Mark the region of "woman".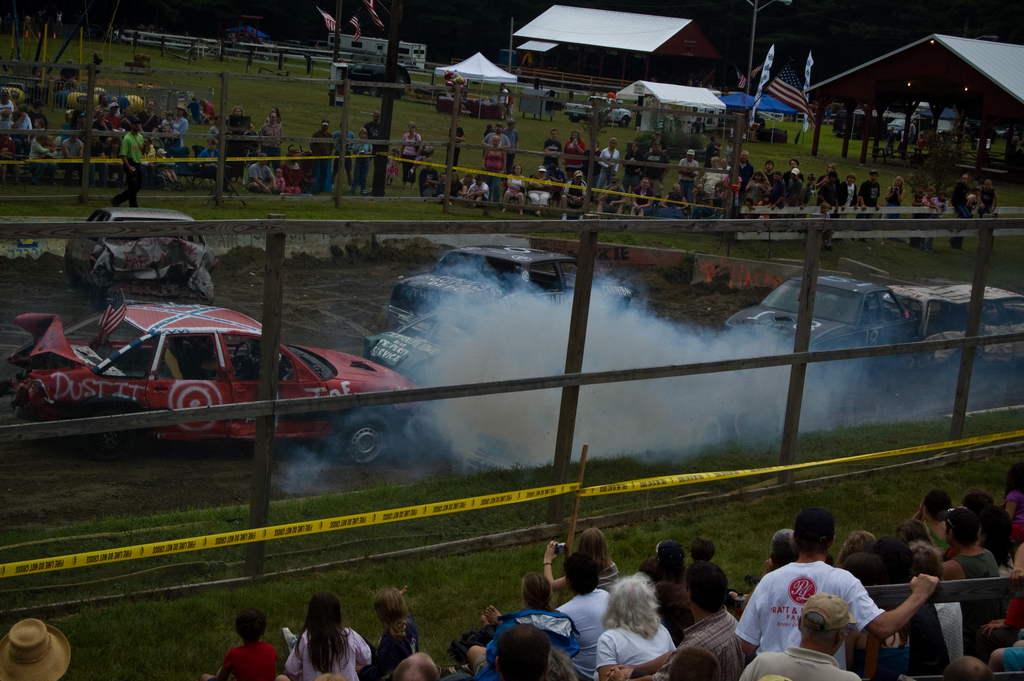
Region: {"x1": 278, "y1": 153, "x2": 301, "y2": 193}.
